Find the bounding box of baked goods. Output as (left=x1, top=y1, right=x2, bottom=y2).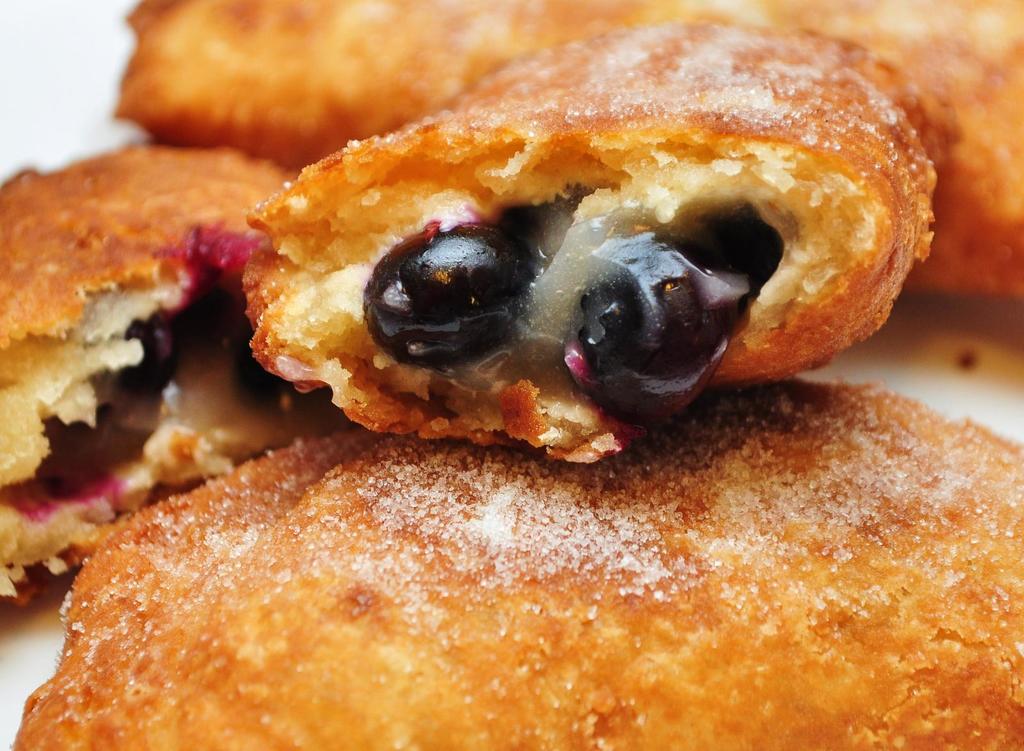
(left=14, top=377, right=1023, bottom=750).
